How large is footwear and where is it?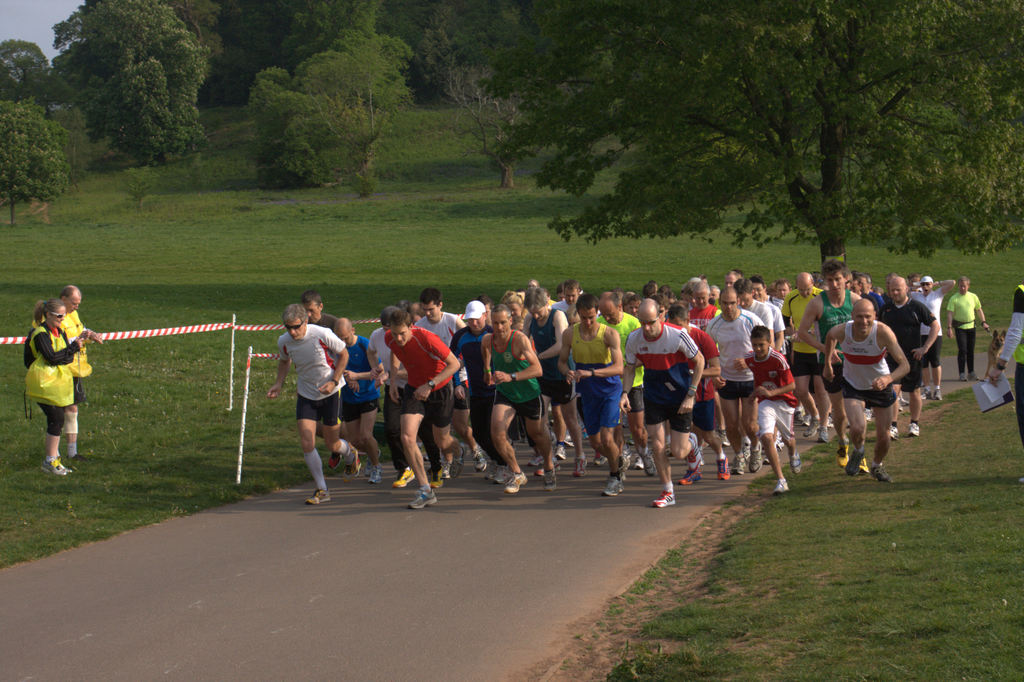
Bounding box: left=306, top=485, right=332, bottom=508.
